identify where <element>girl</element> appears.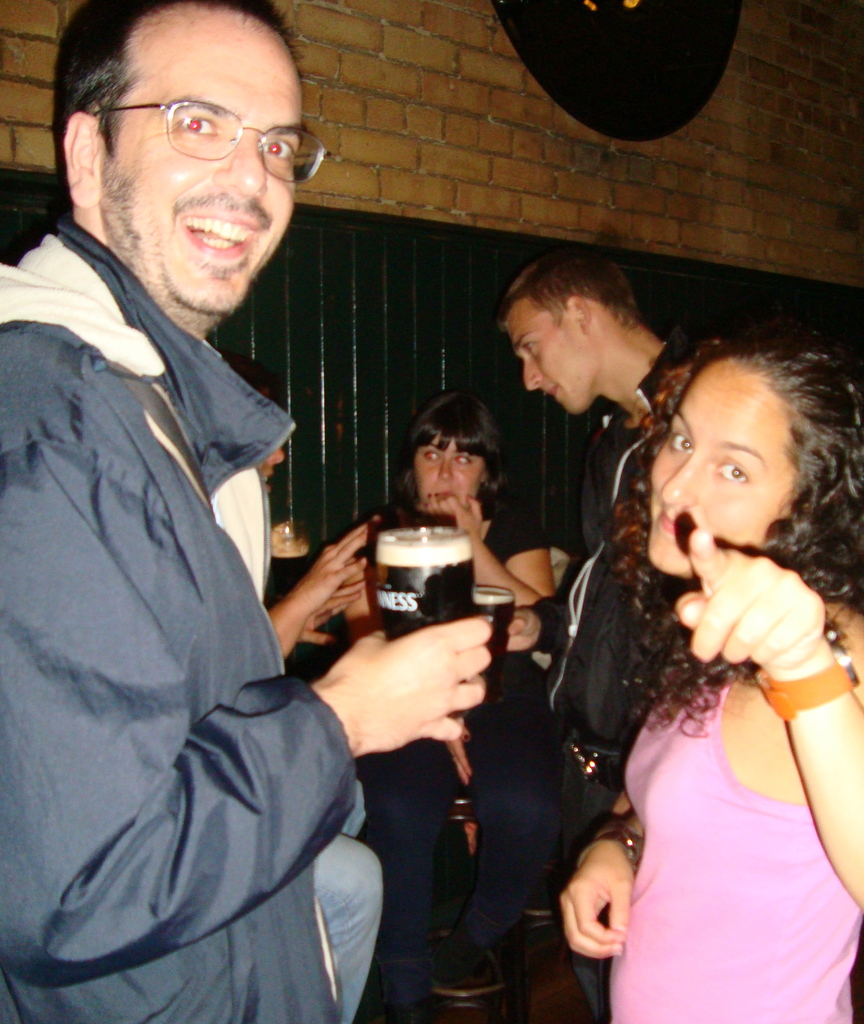
Appears at 550/336/863/1023.
